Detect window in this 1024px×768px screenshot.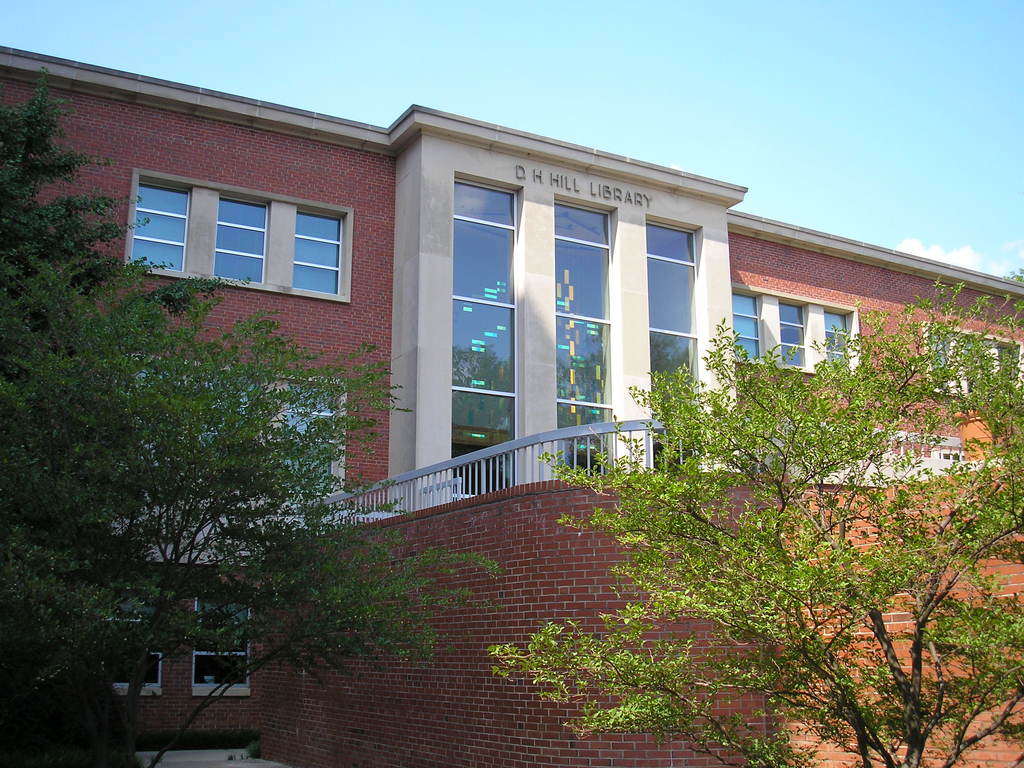
Detection: 917:319:1023:406.
